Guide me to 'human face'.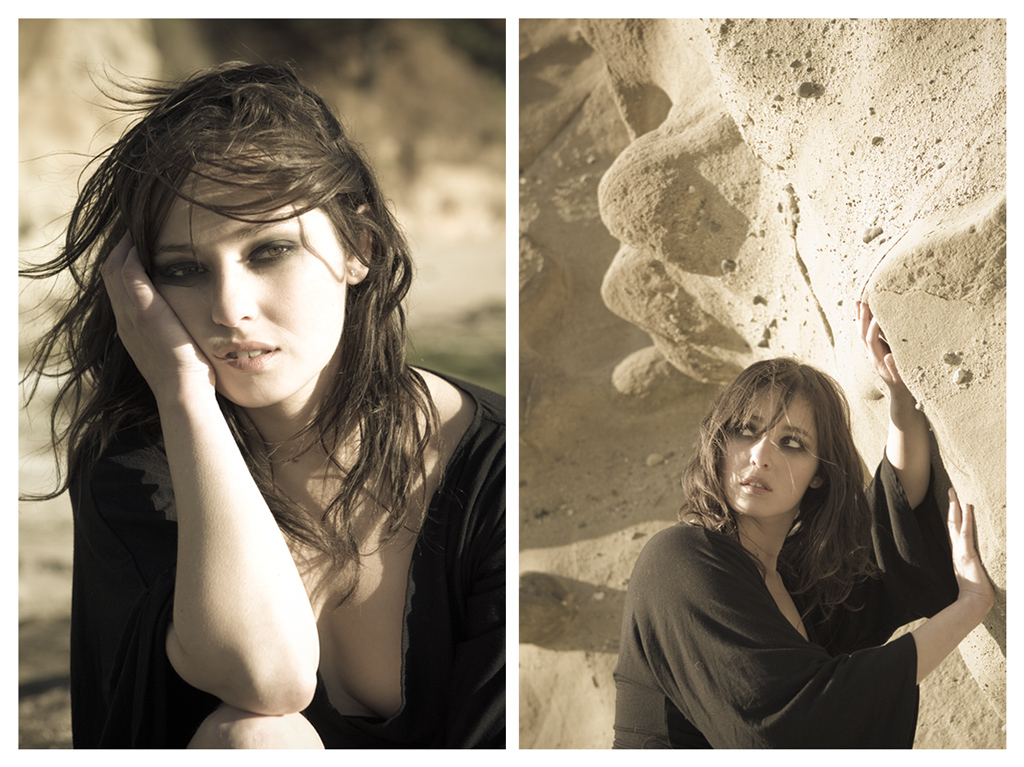
Guidance: rect(717, 393, 823, 522).
